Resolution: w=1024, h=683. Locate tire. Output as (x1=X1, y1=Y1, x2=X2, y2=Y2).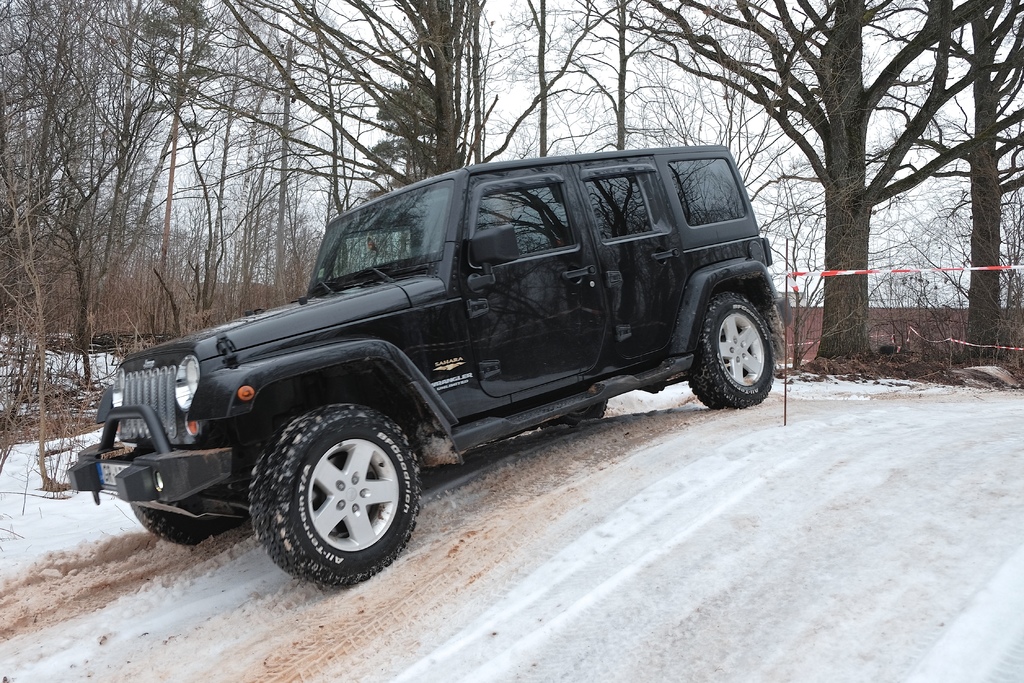
(x1=683, y1=290, x2=778, y2=411).
